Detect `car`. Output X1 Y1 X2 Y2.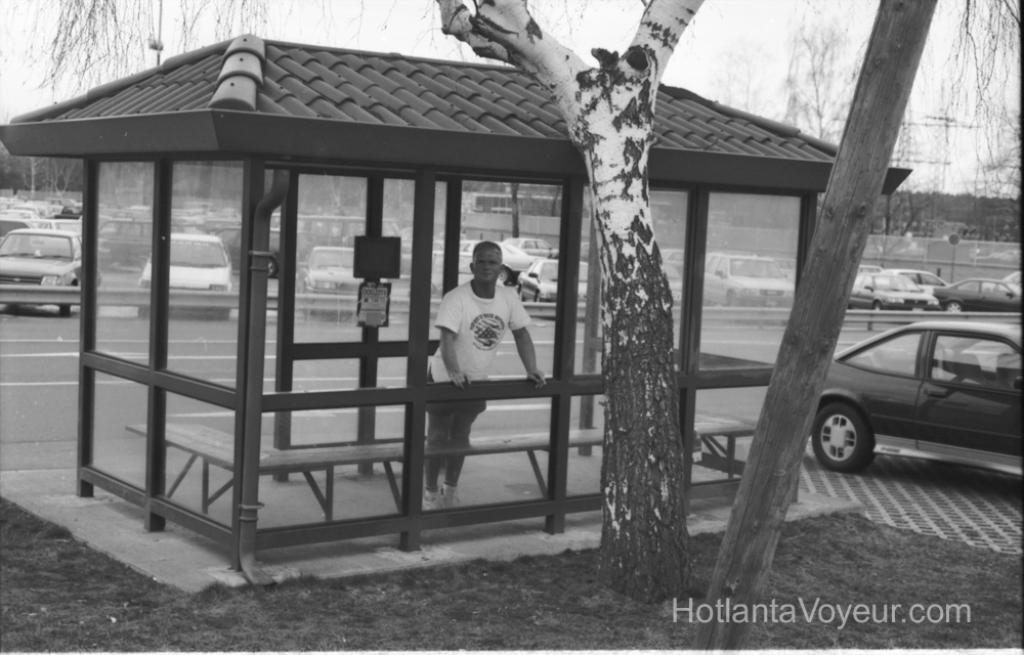
514 256 595 296.
